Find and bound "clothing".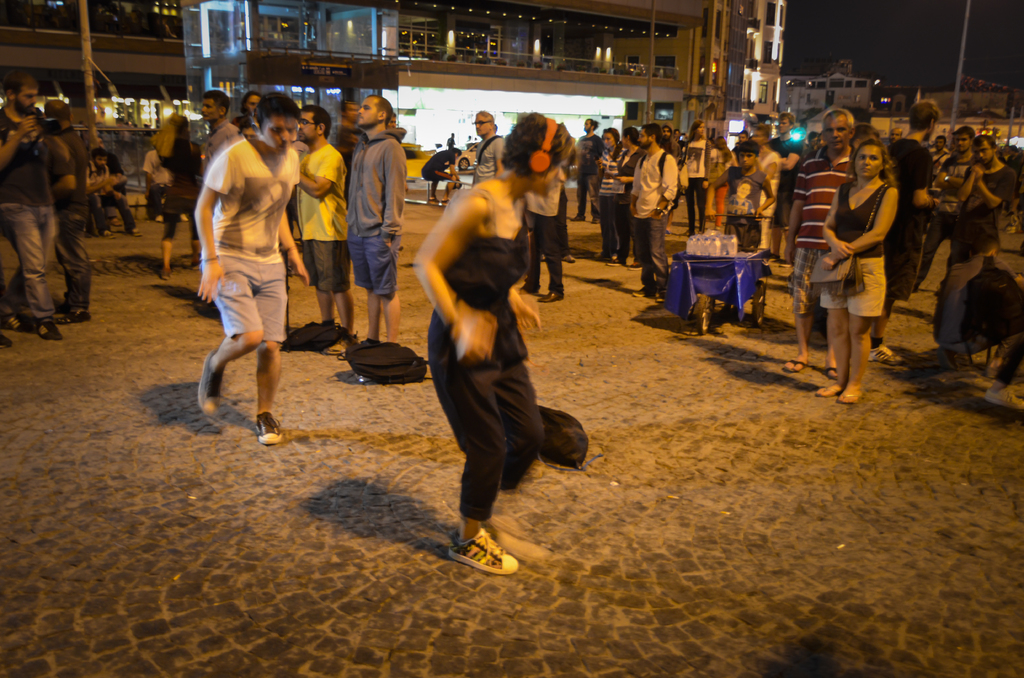
Bound: 205:138:299:343.
